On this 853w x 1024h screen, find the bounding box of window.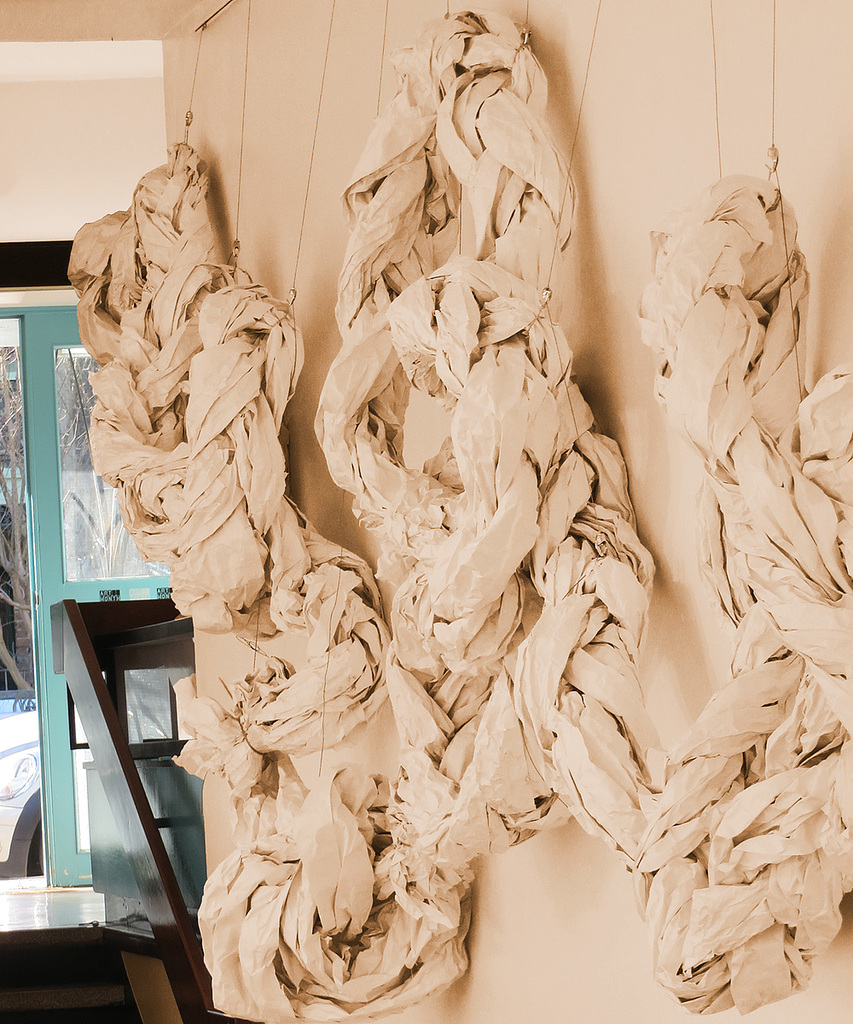
Bounding box: <box>0,304,193,904</box>.
